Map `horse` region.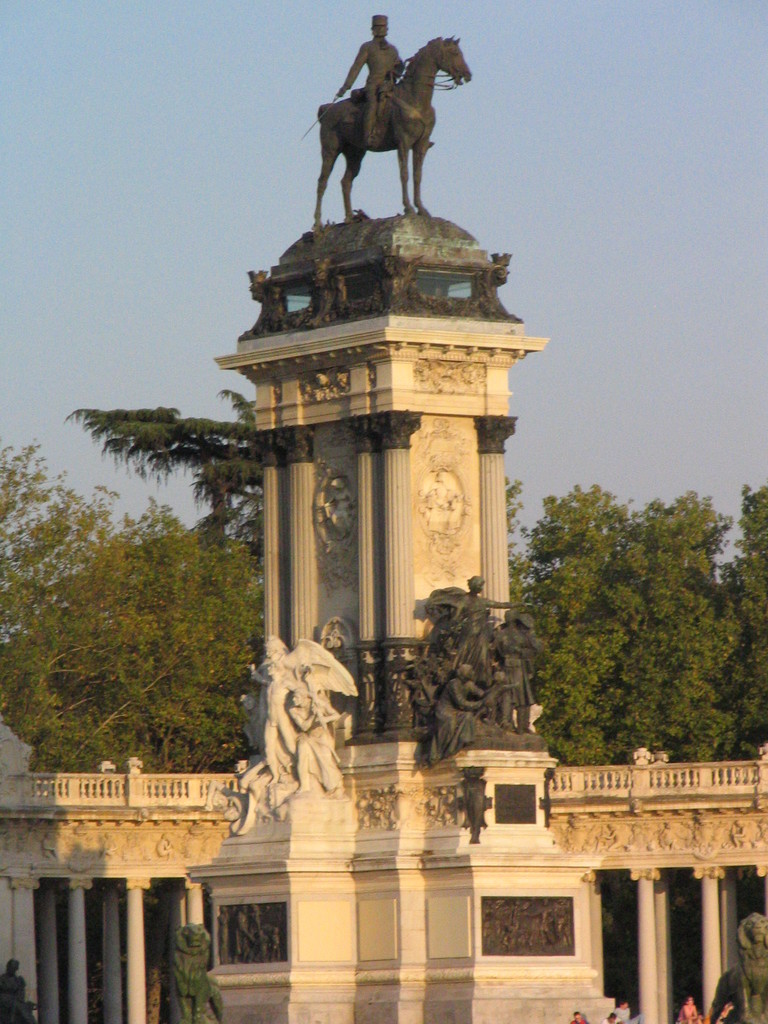
Mapped to pyautogui.locateOnScreen(310, 29, 474, 233).
